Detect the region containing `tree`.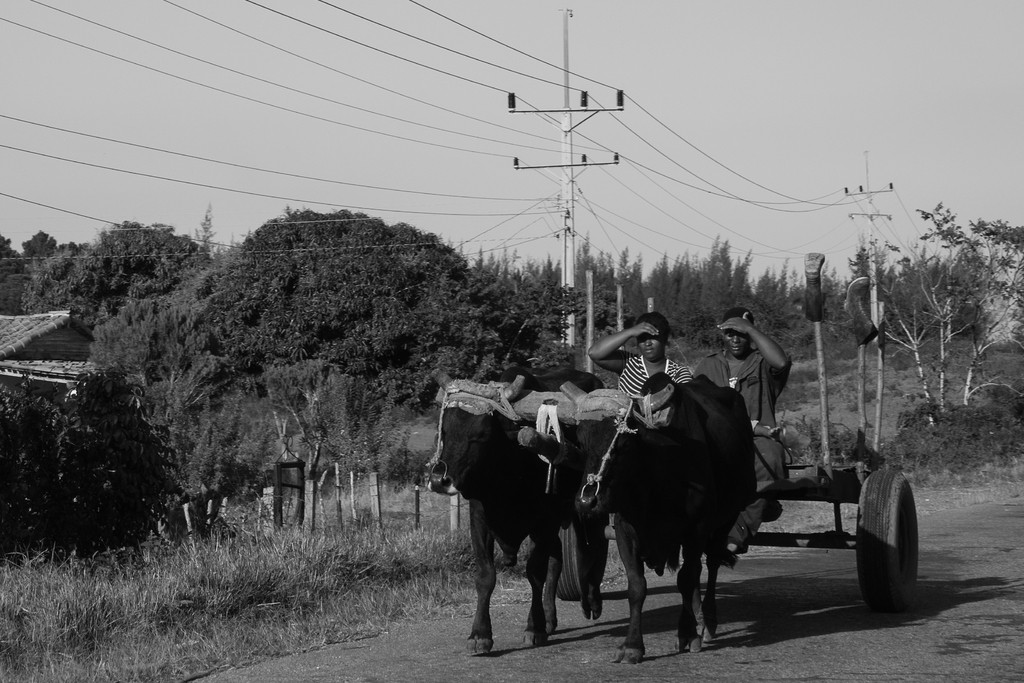
l=0, t=229, r=90, b=322.
